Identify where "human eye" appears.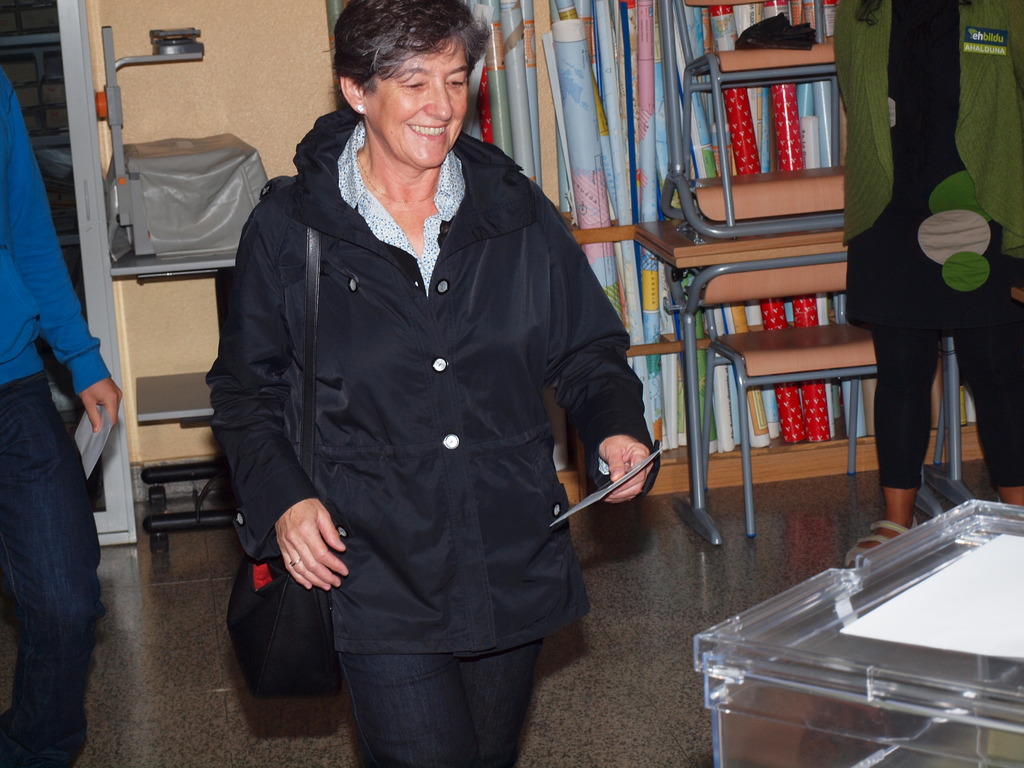
Appears at (399, 79, 426, 89).
